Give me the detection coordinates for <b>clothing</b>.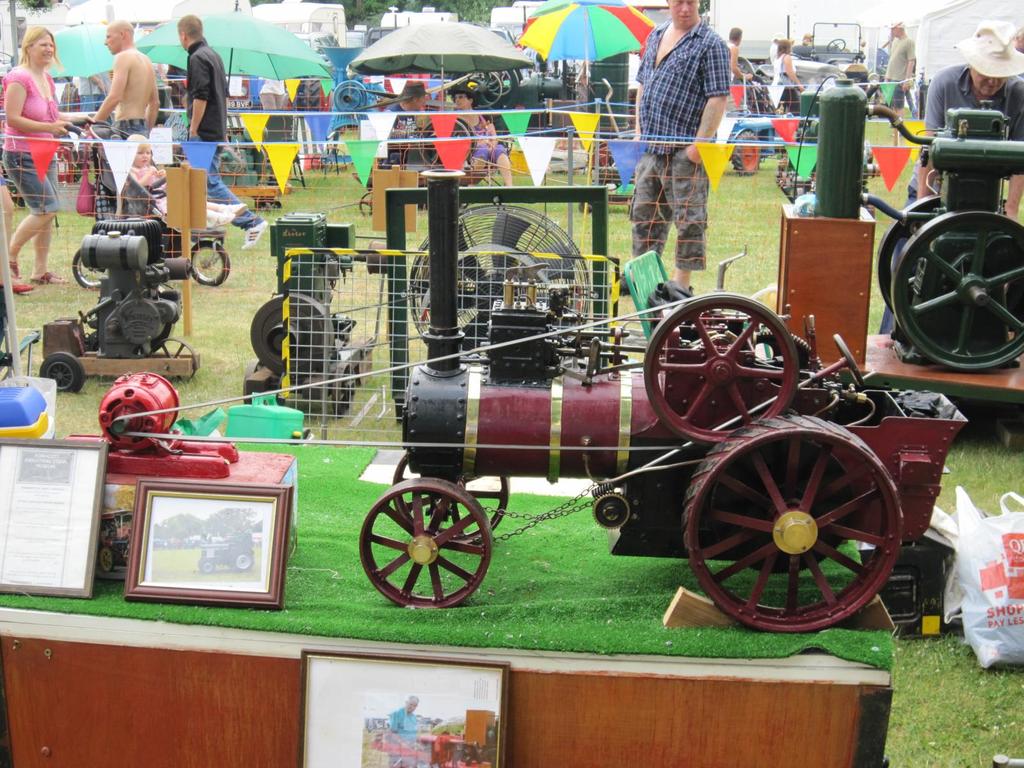
crop(3, 65, 61, 221).
